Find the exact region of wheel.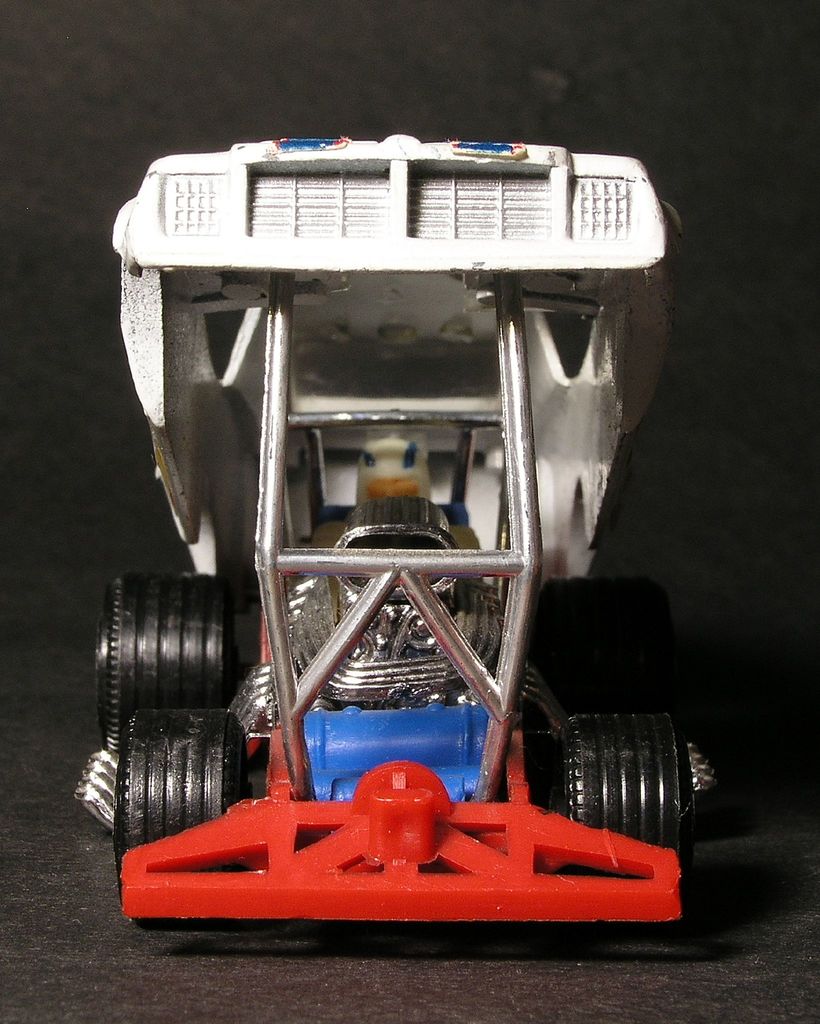
Exact region: 108 707 259 924.
